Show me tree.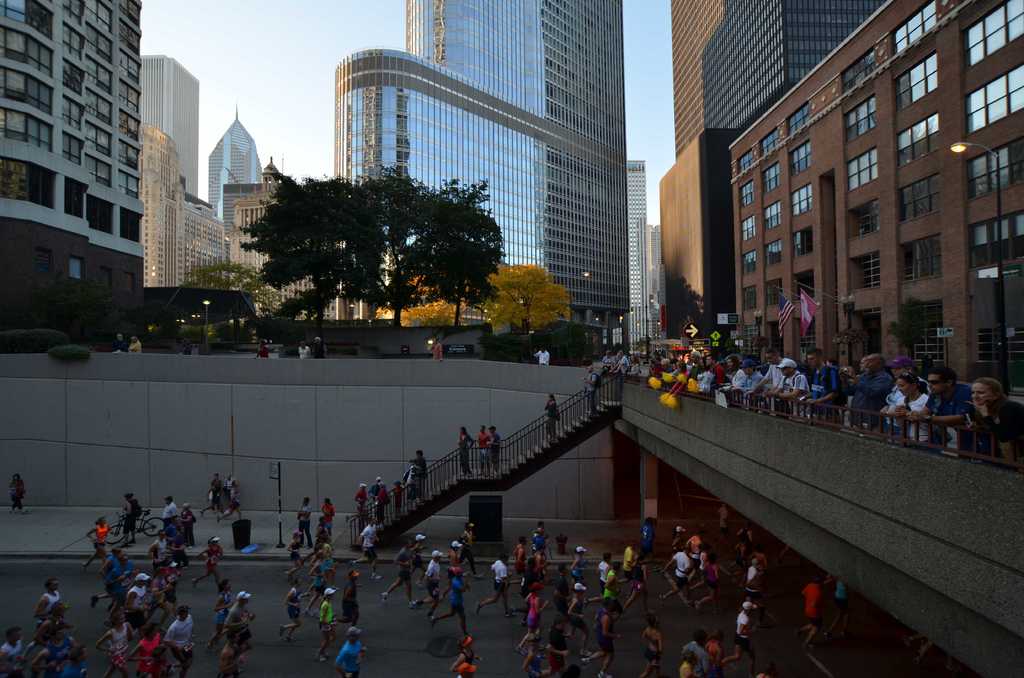
tree is here: locate(232, 158, 506, 323).
